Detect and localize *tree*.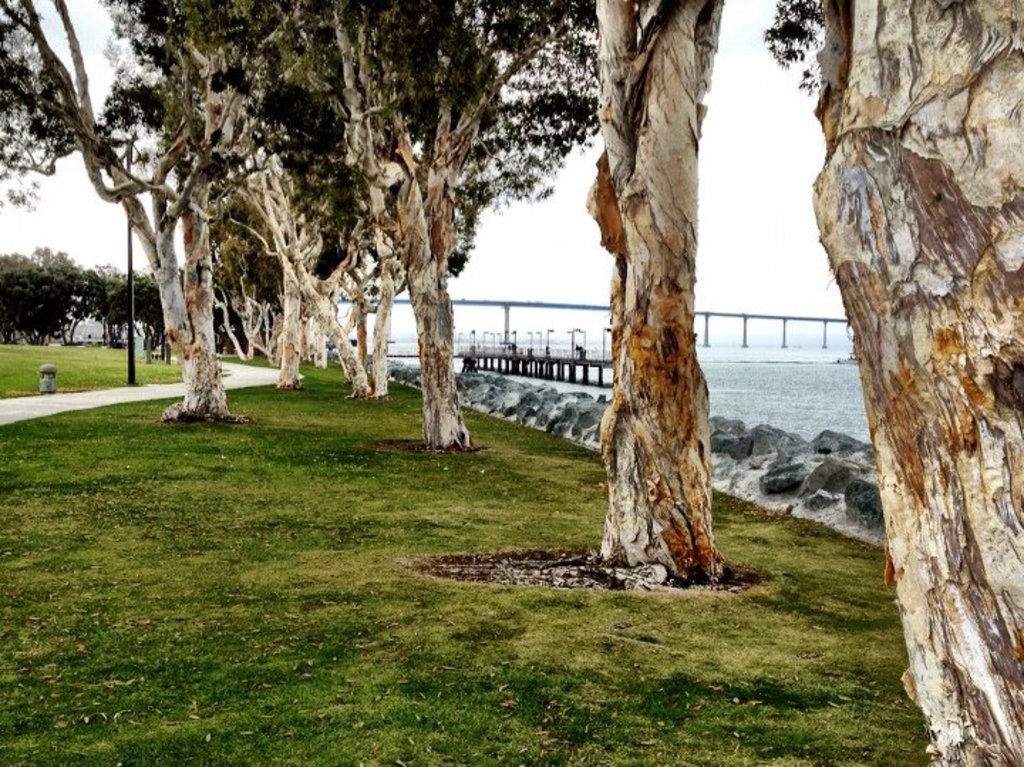
Localized at crop(577, 0, 725, 581).
